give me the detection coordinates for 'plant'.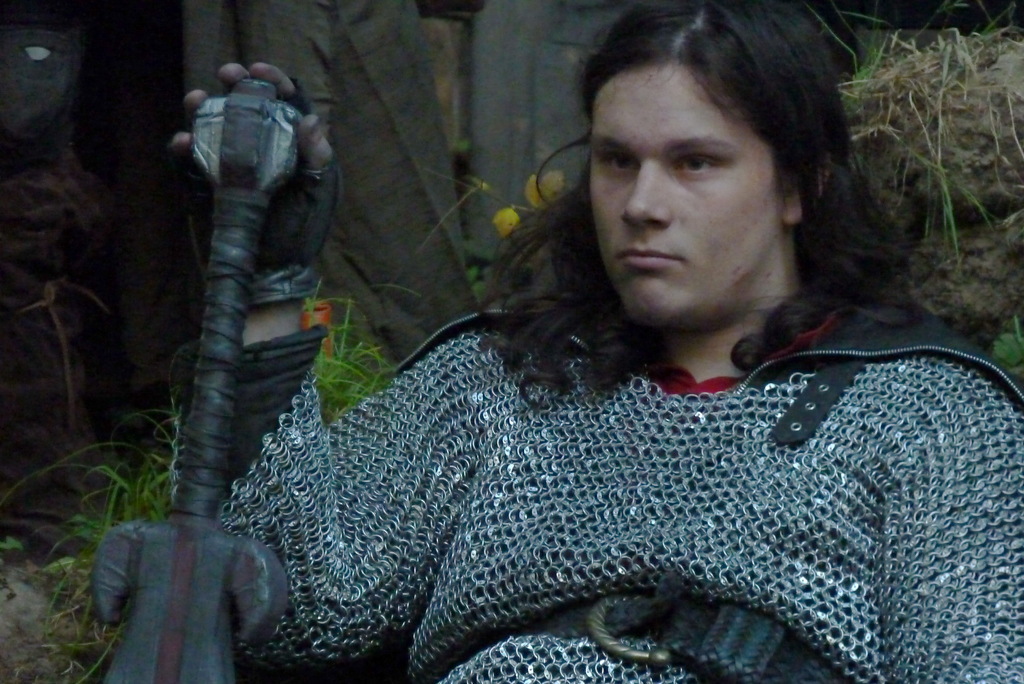
x1=496, y1=179, x2=563, y2=241.
